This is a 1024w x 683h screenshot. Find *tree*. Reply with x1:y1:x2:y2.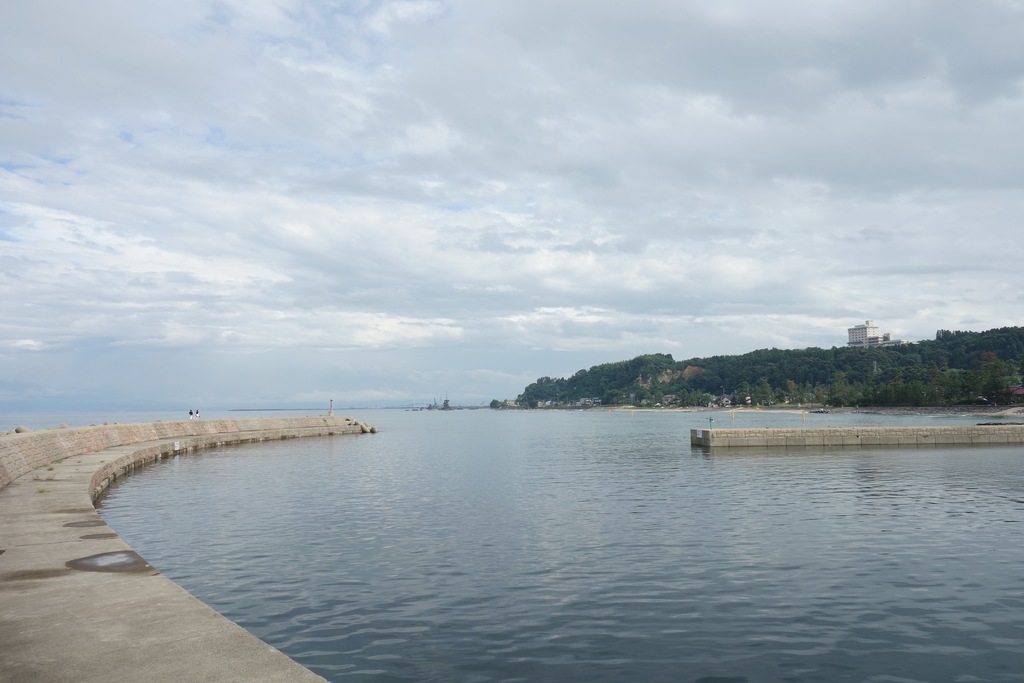
489:398:505:410.
